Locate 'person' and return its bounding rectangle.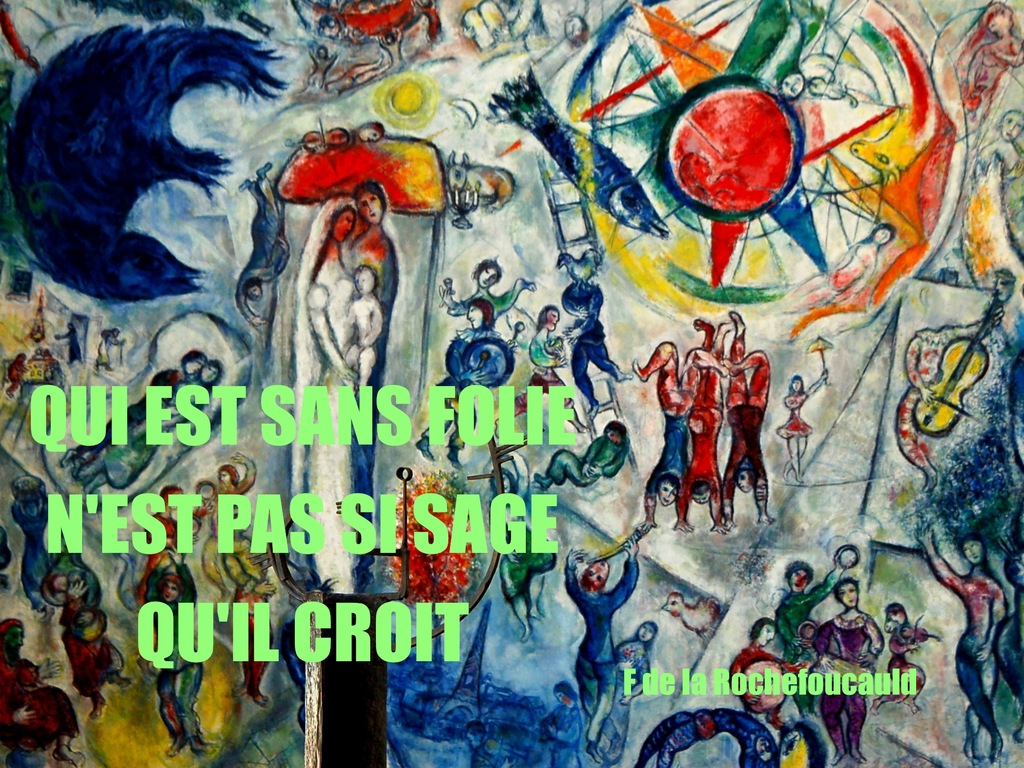
632,341,730,531.
